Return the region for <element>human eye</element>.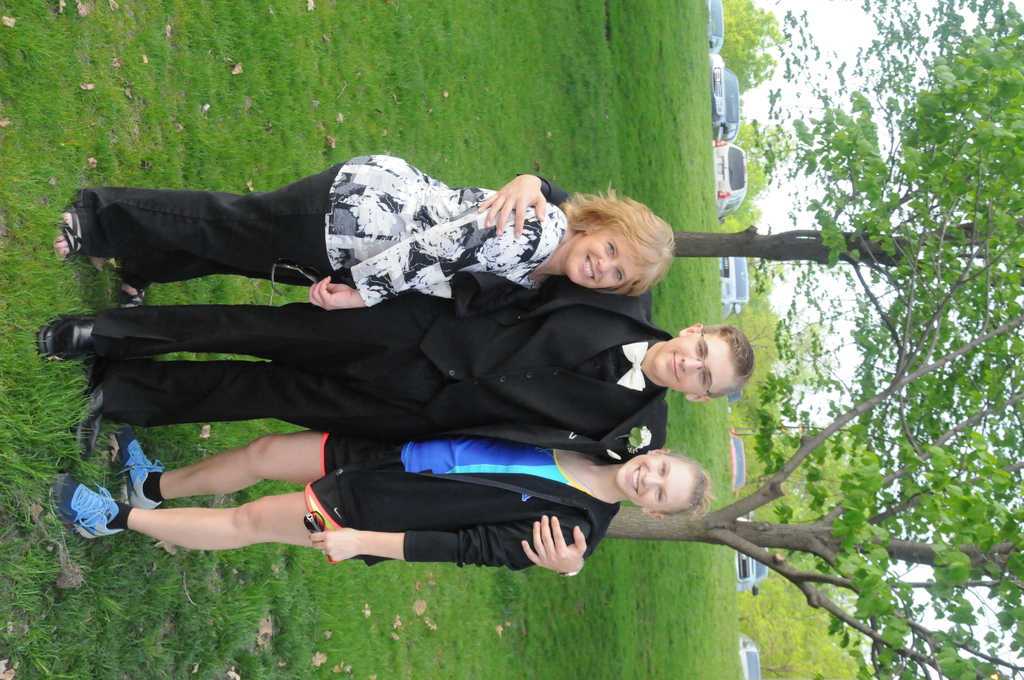
{"left": 694, "top": 339, "right": 705, "bottom": 360}.
